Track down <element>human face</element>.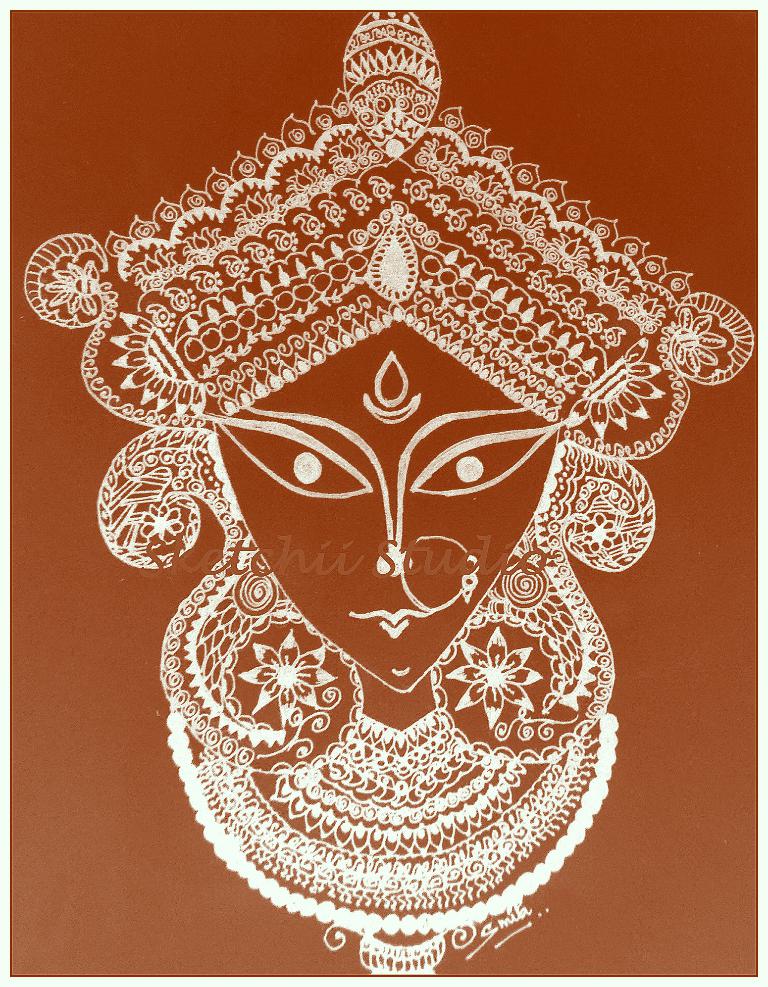
Tracked to x1=214 y1=321 x2=559 y2=694.
